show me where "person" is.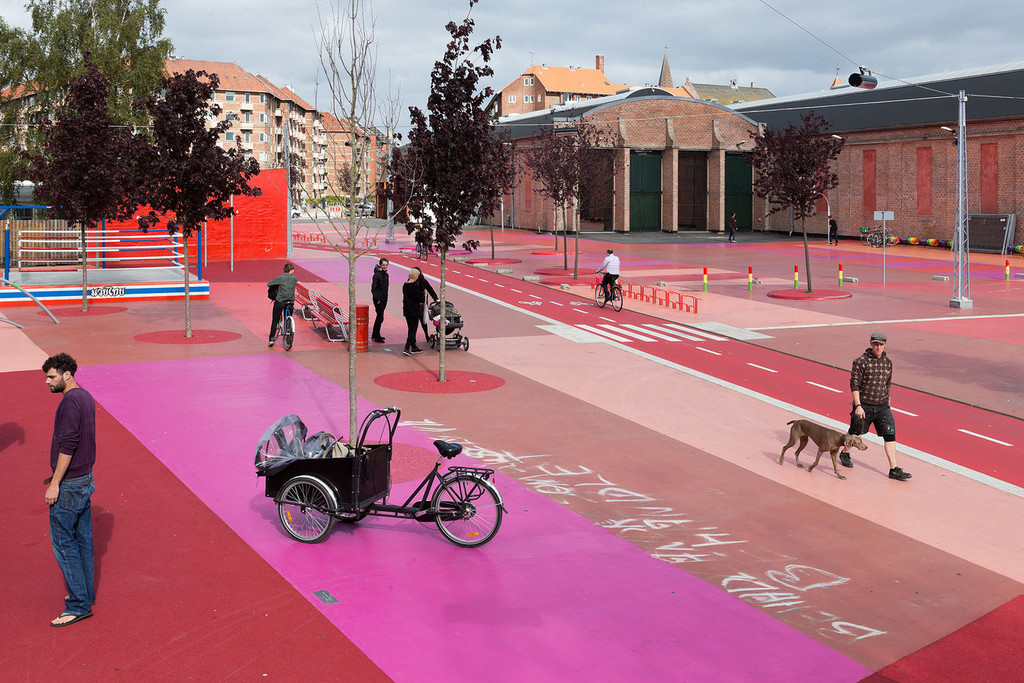
"person" is at [841,315,909,464].
